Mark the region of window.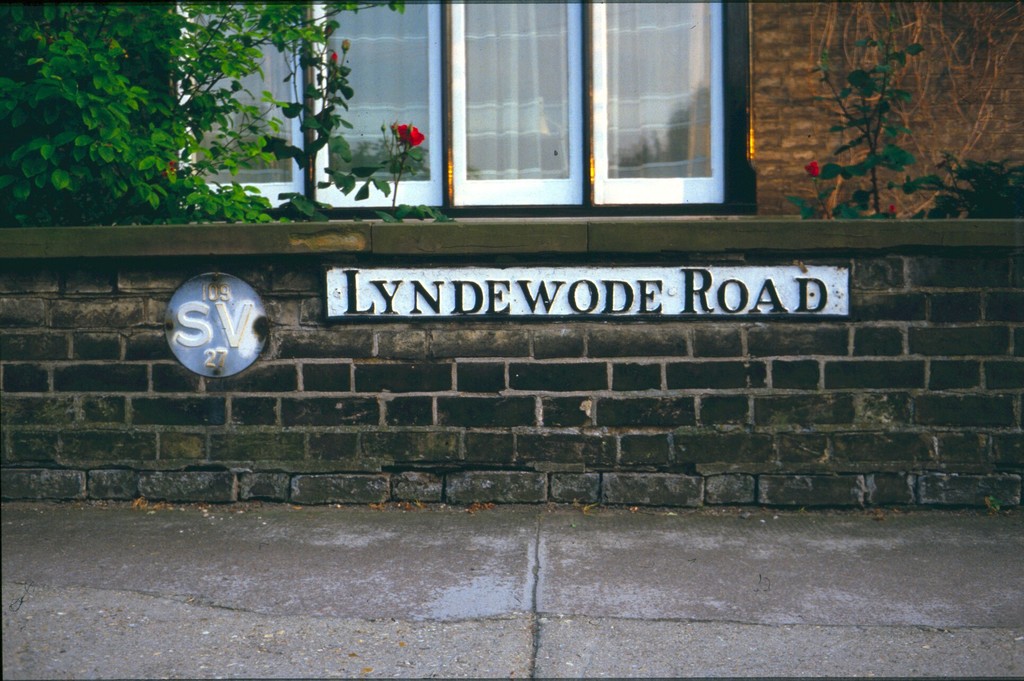
Region: bbox=(168, 0, 752, 220).
